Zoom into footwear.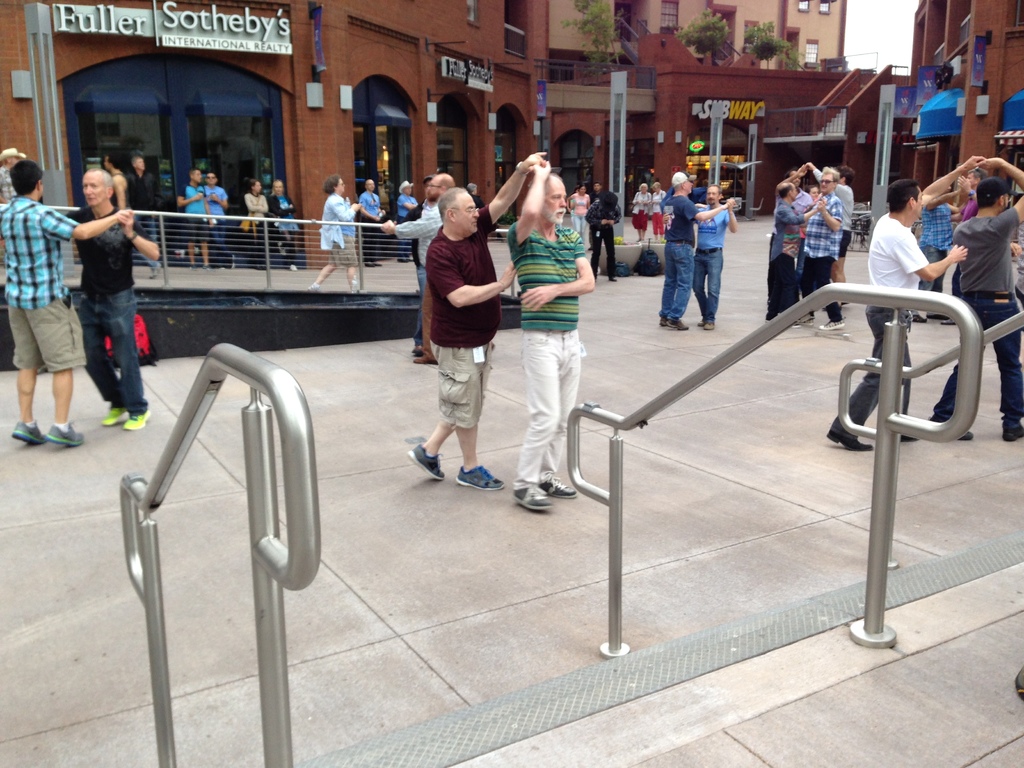
Zoom target: x1=913, y1=315, x2=924, y2=324.
